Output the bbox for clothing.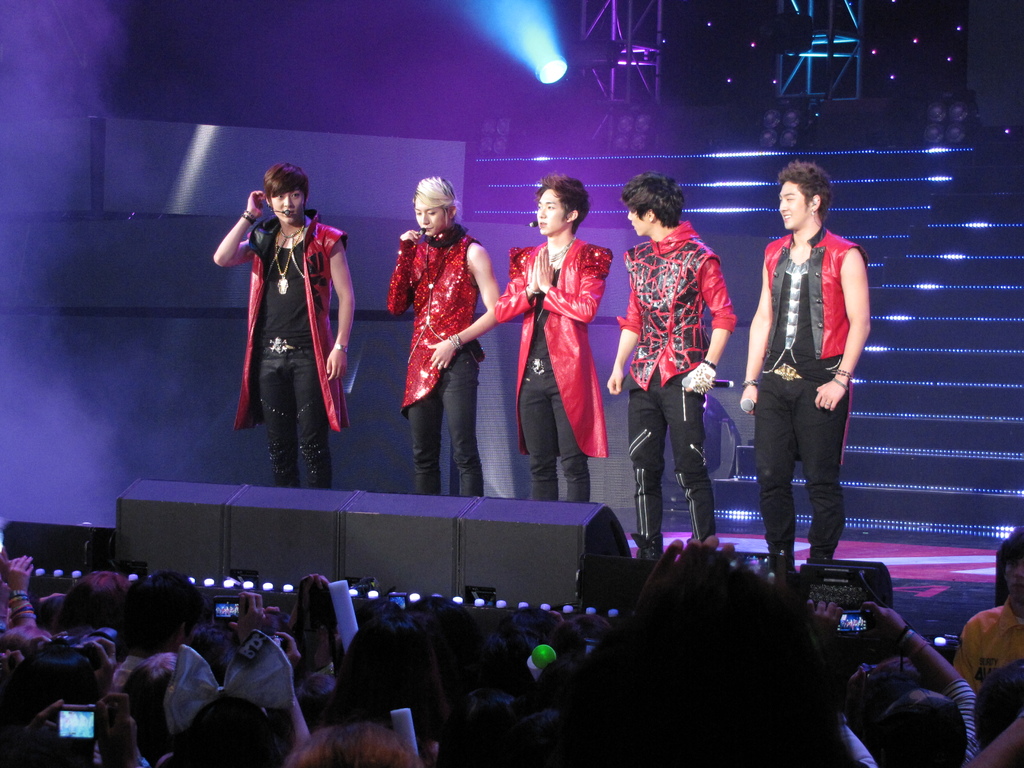
(left=616, top=218, right=742, bottom=547).
